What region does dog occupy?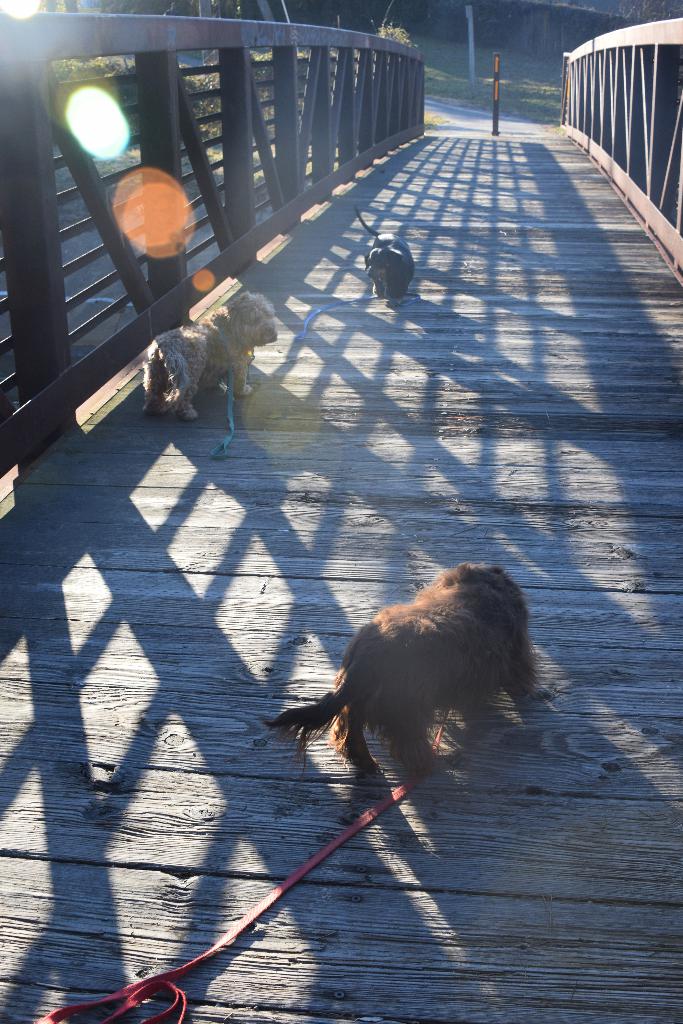
bbox(268, 563, 552, 783).
